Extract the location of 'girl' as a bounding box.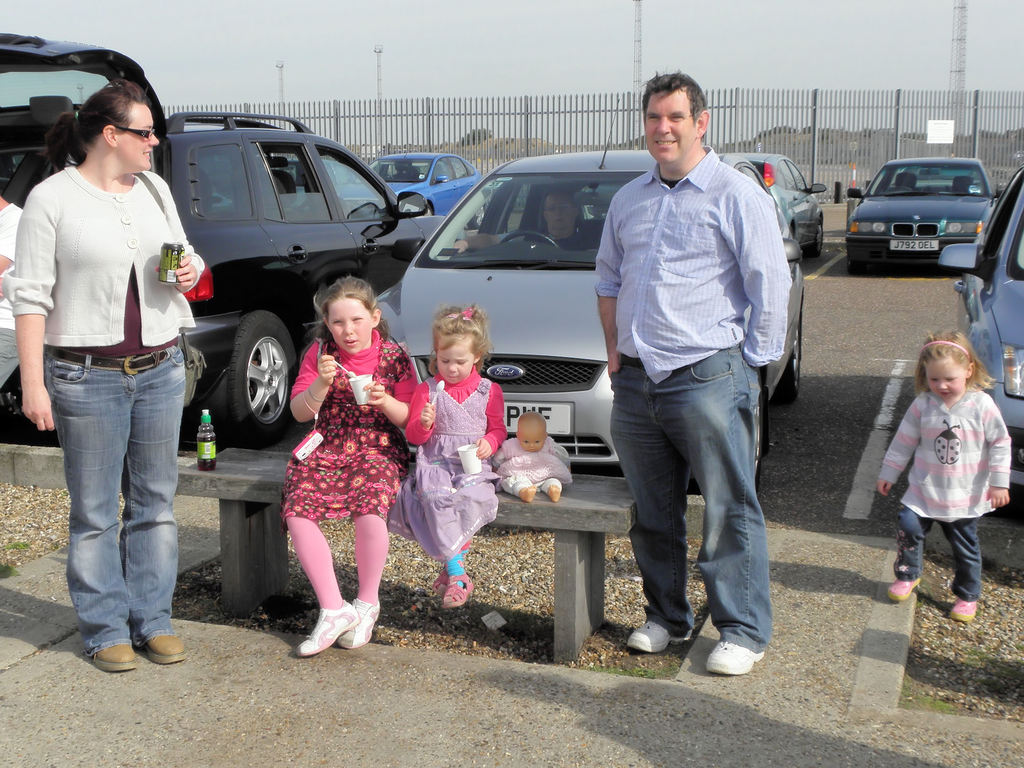
[x1=283, y1=276, x2=440, y2=652].
